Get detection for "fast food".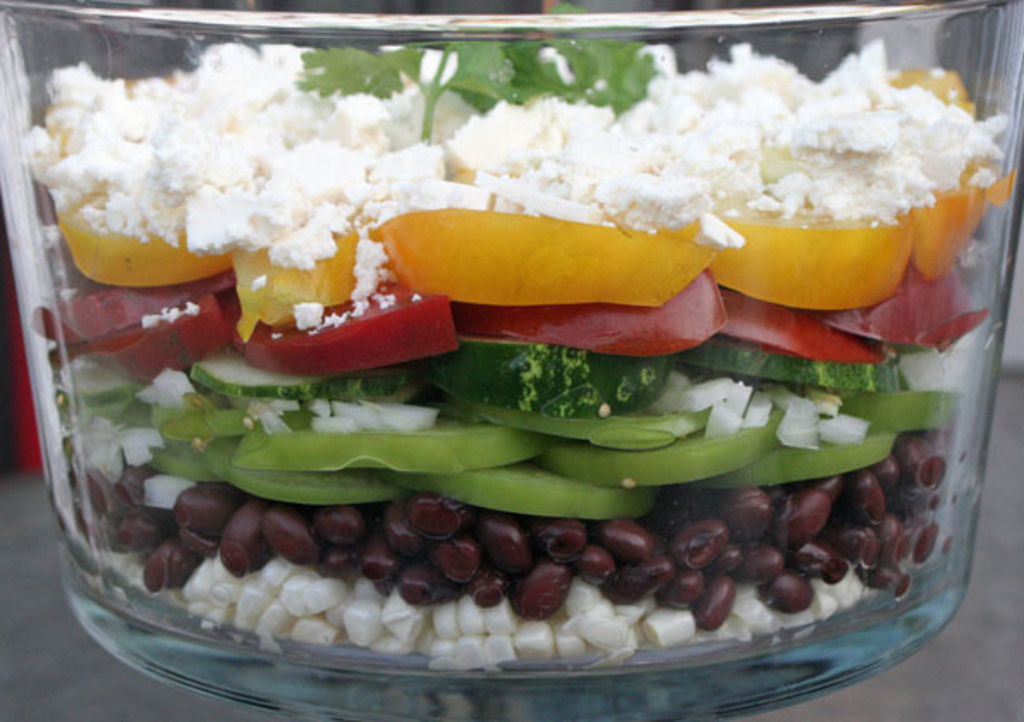
Detection: Rect(0, 0, 1023, 700).
